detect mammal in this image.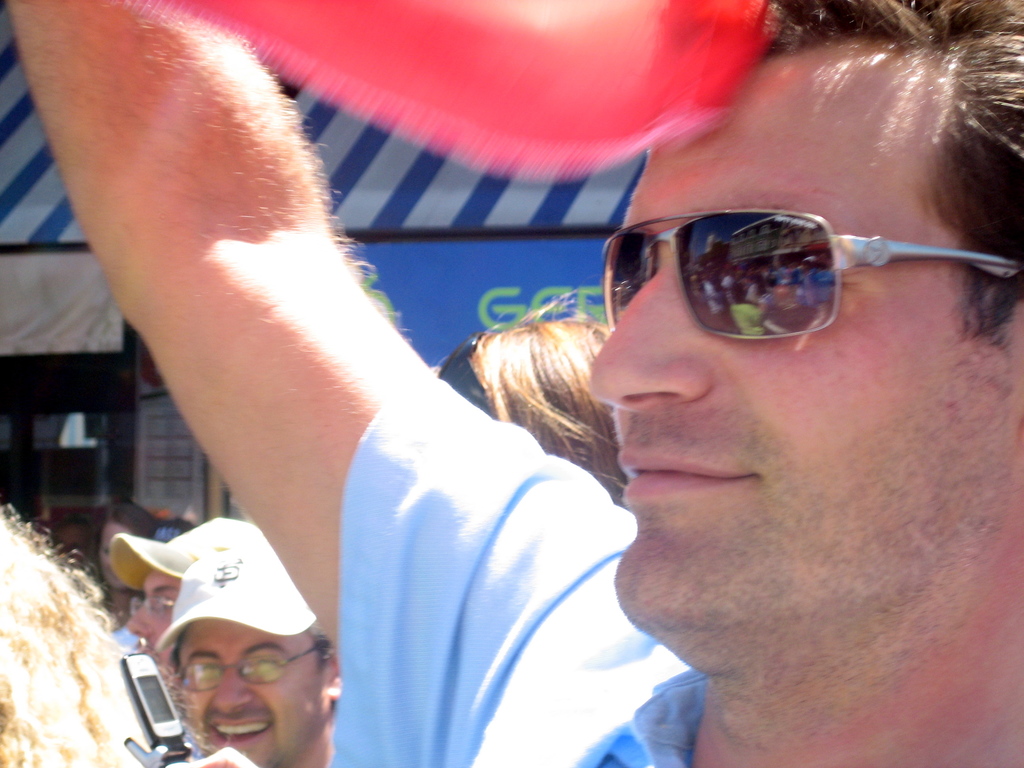
Detection: (x1=431, y1=284, x2=632, y2=509).
